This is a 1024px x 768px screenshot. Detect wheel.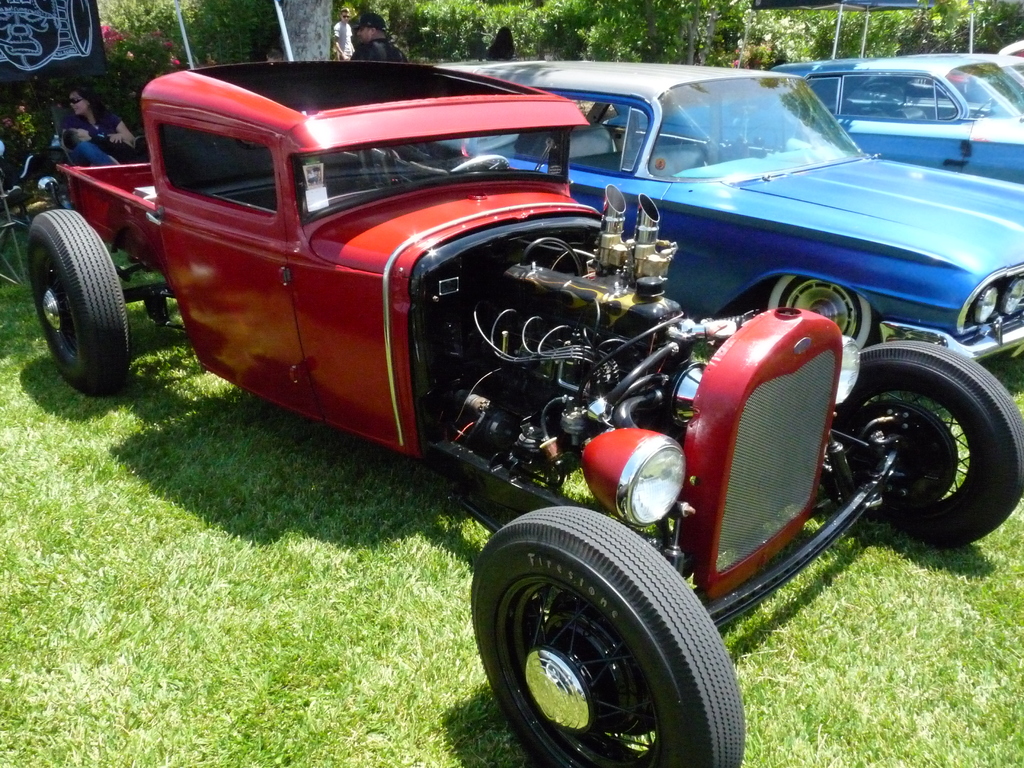
bbox=(450, 153, 512, 173).
